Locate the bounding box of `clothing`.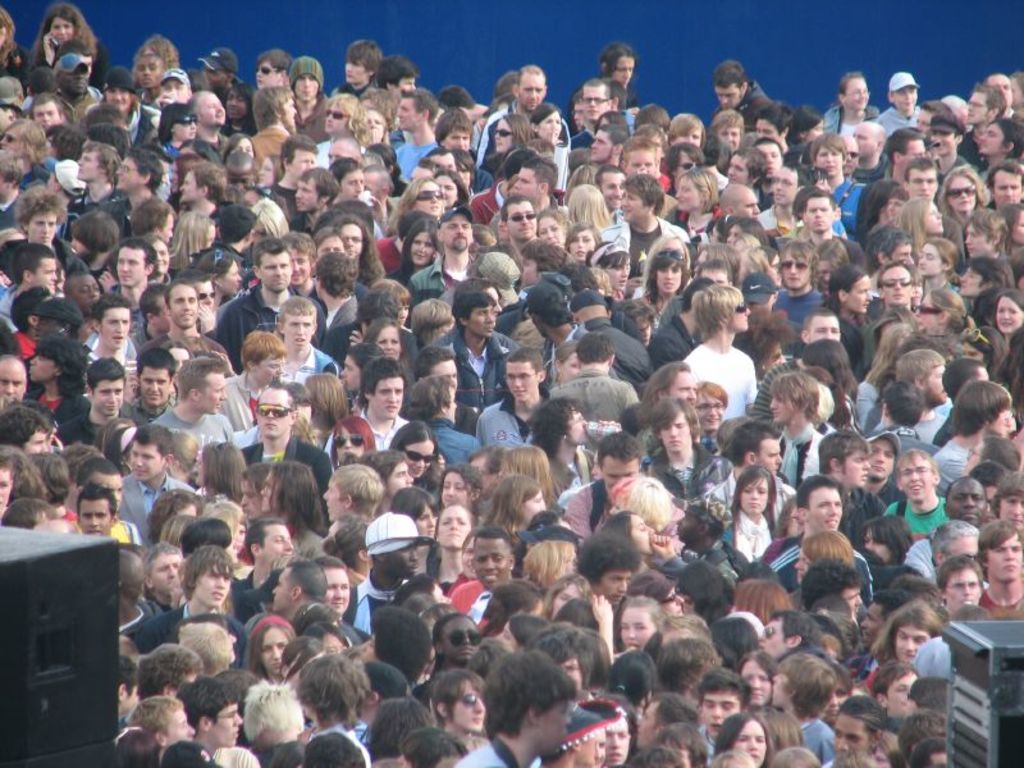
Bounding box: (645, 316, 686, 375).
